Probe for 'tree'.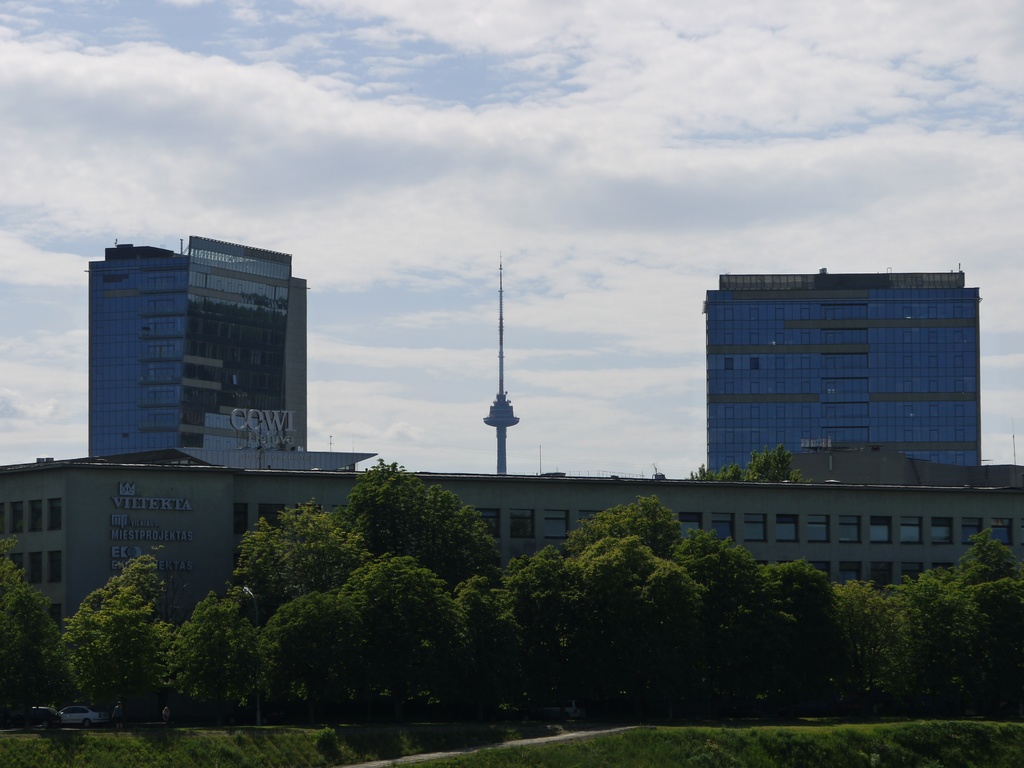
Probe result: (833,579,898,681).
